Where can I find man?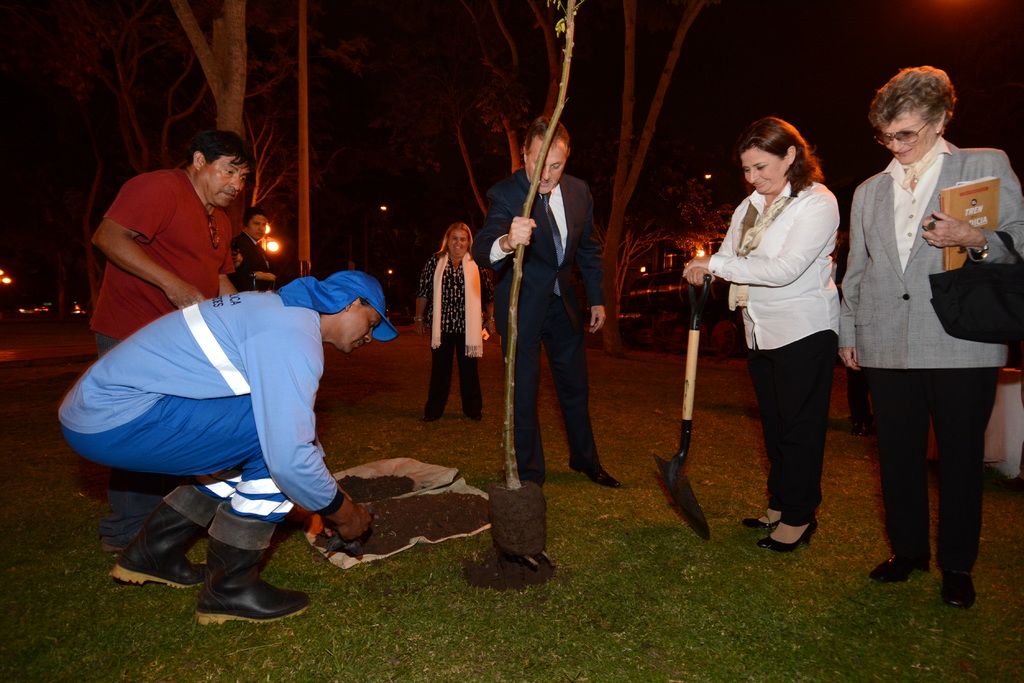
You can find it at {"left": 499, "top": 130, "right": 614, "bottom": 500}.
